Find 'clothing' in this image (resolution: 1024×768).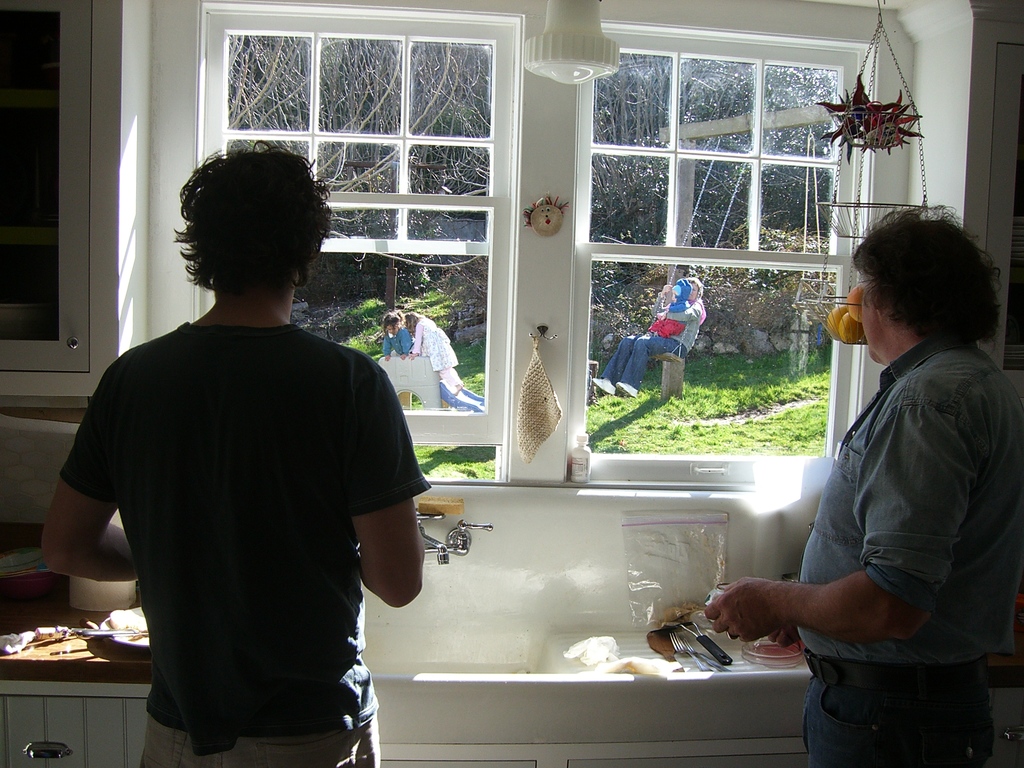
Rect(793, 330, 1023, 767).
